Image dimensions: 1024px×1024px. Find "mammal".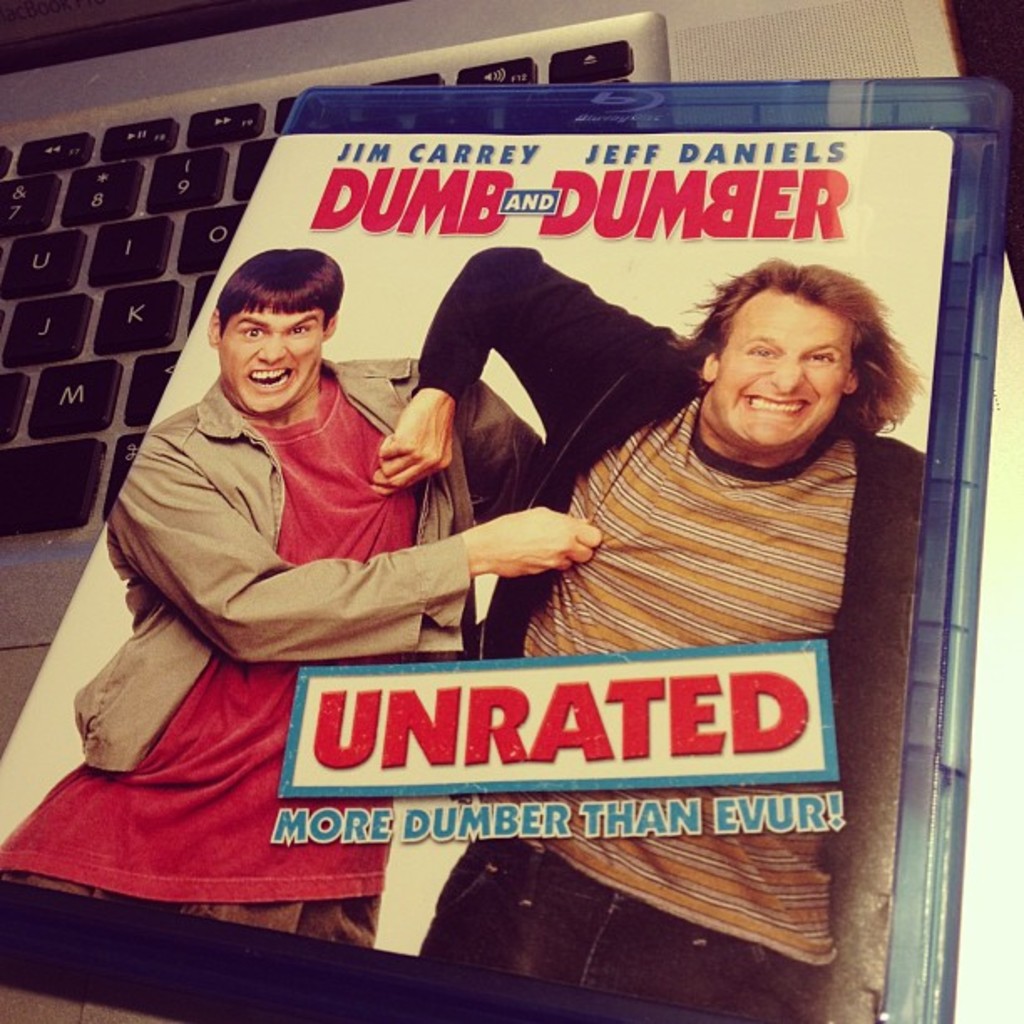
0,244,597,944.
